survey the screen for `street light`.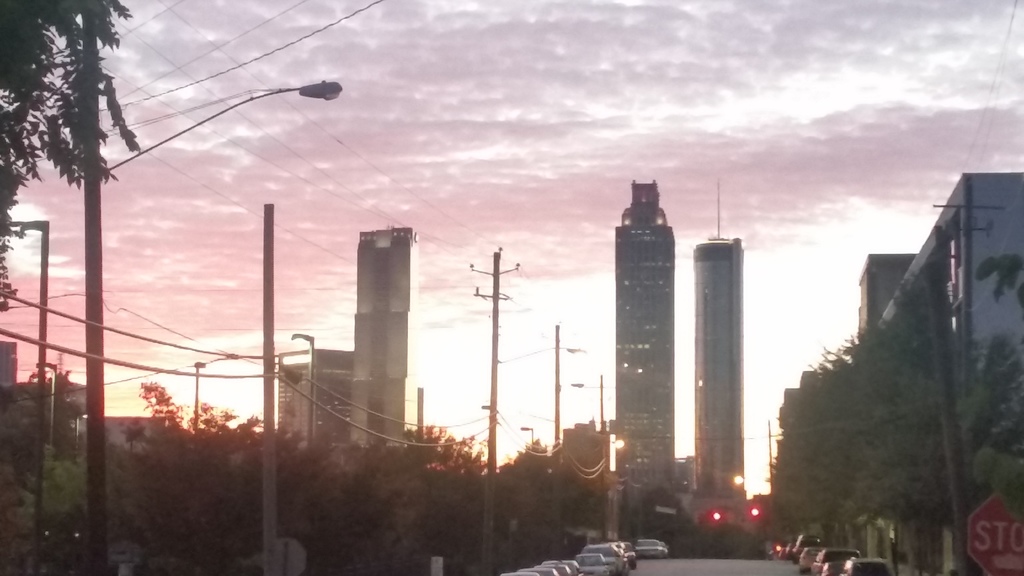
Survey found: pyautogui.locateOnScreen(517, 424, 532, 445).
